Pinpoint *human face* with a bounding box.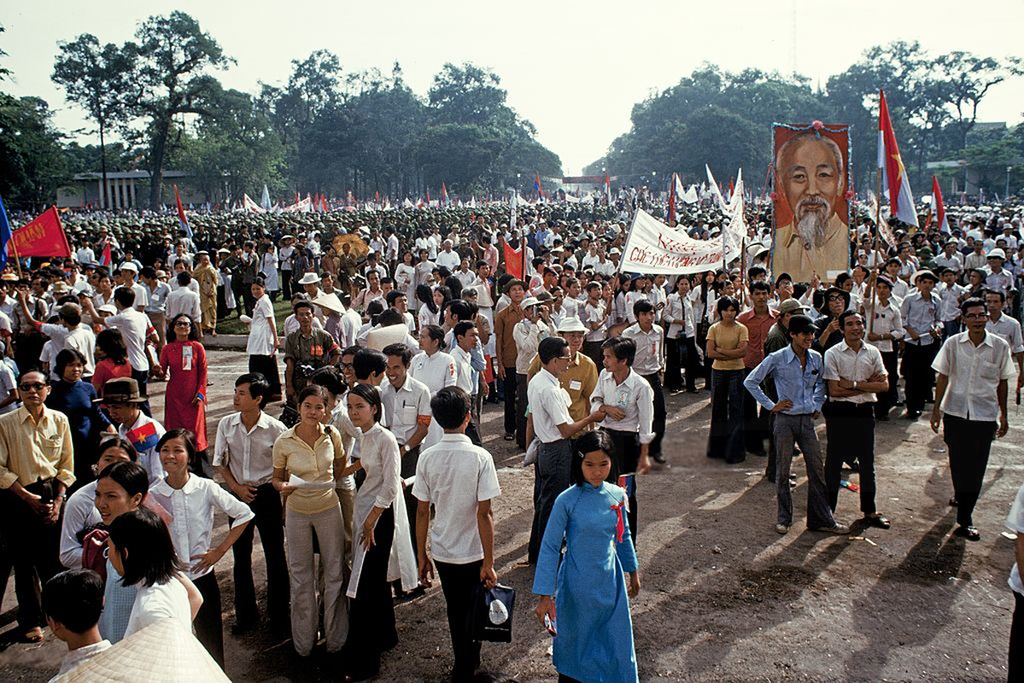
l=980, t=295, r=1002, b=313.
